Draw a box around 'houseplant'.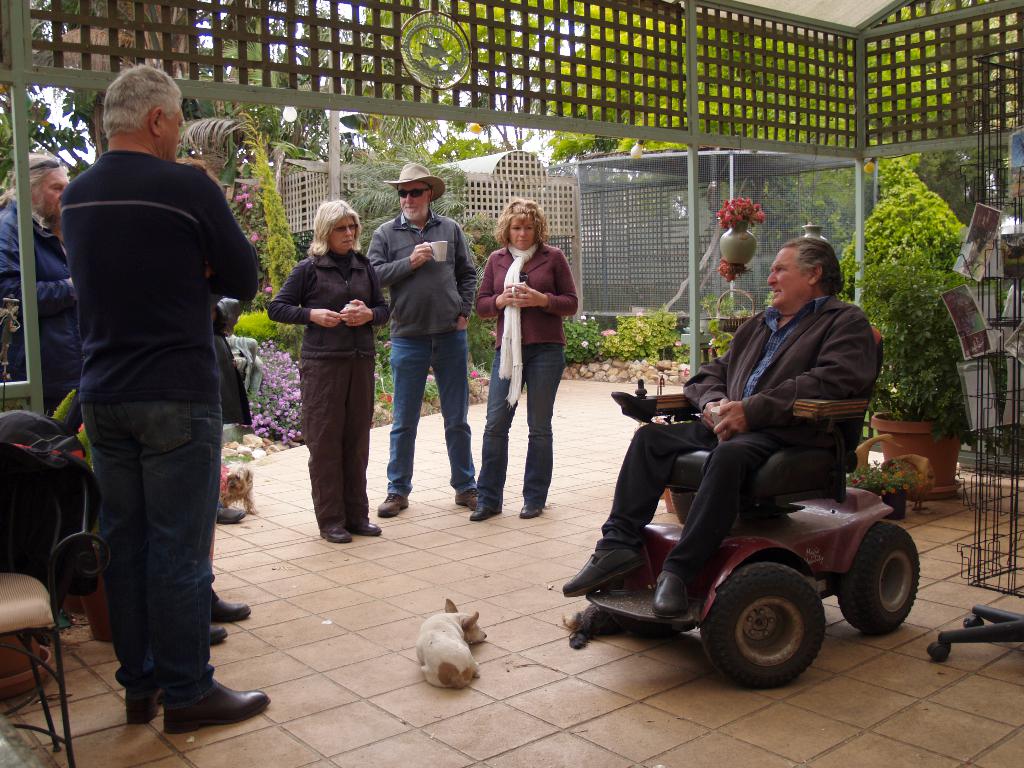
box(470, 298, 504, 378).
